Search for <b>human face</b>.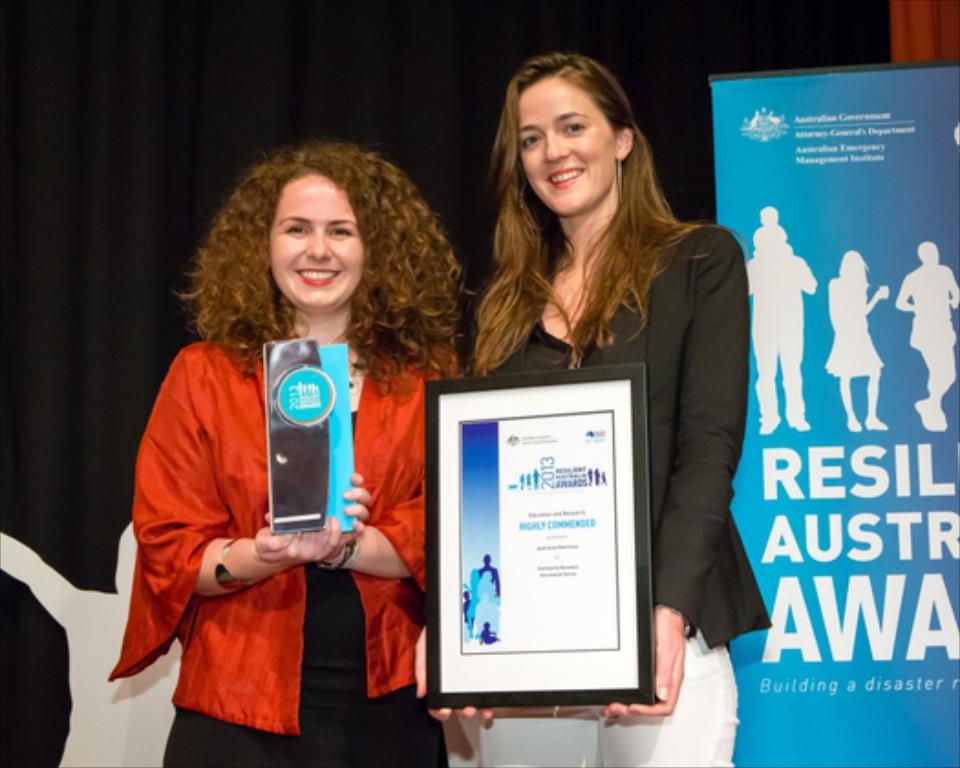
Found at rect(271, 172, 362, 309).
